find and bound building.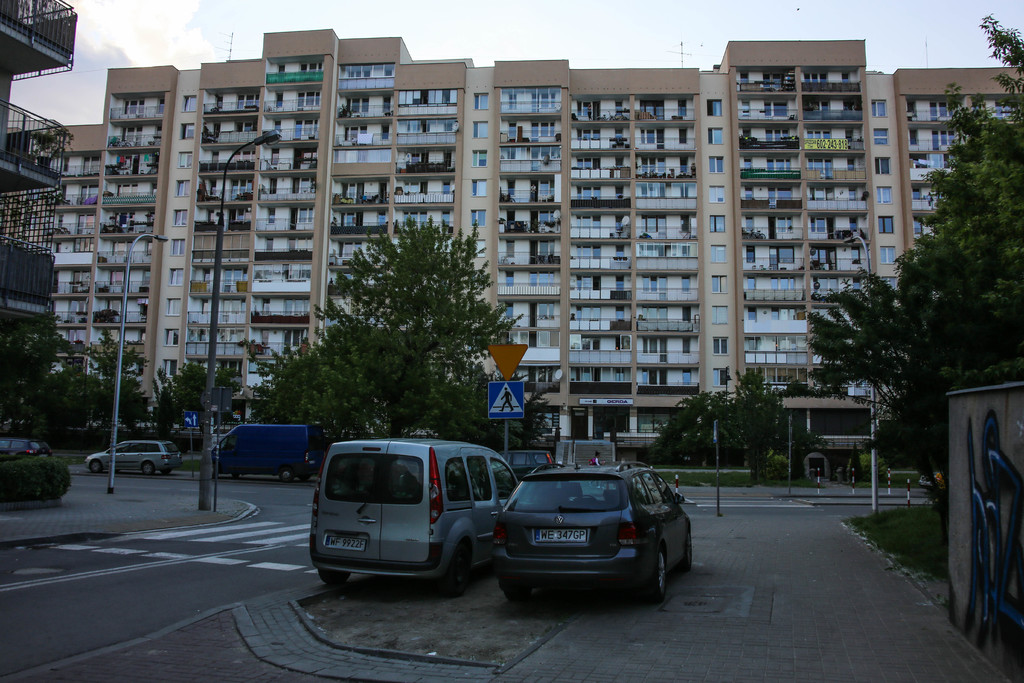
Bound: {"x1": 0, "y1": 29, "x2": 1023, "y2": 481}.
